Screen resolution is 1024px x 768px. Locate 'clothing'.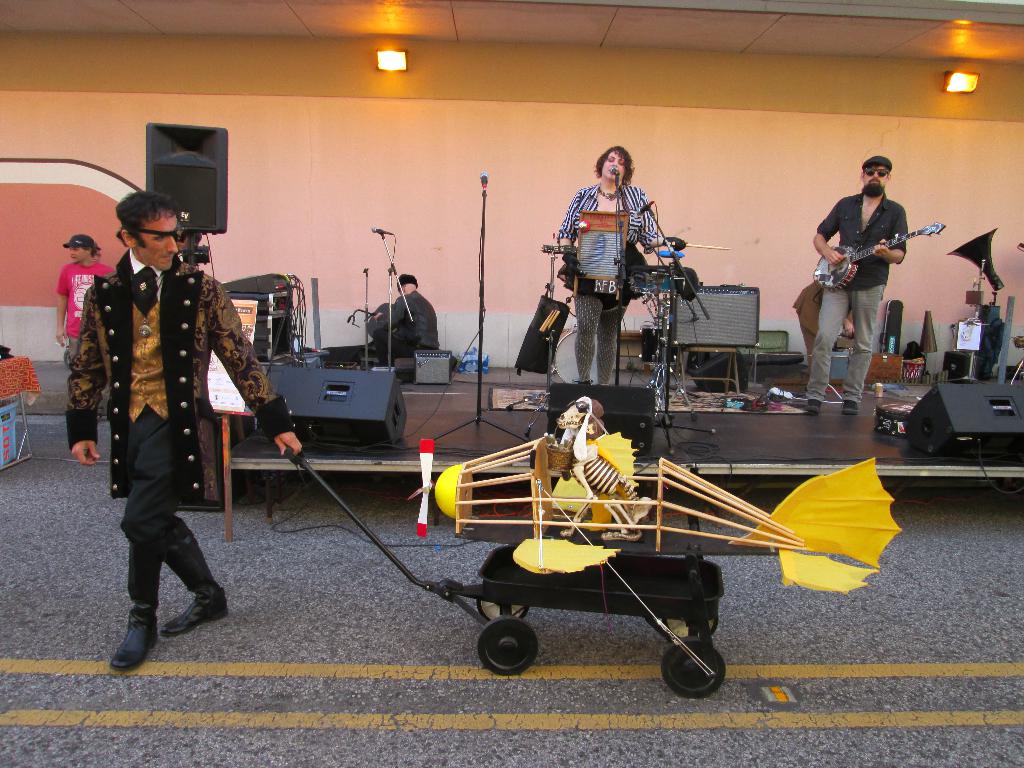
365,288,442,365.
